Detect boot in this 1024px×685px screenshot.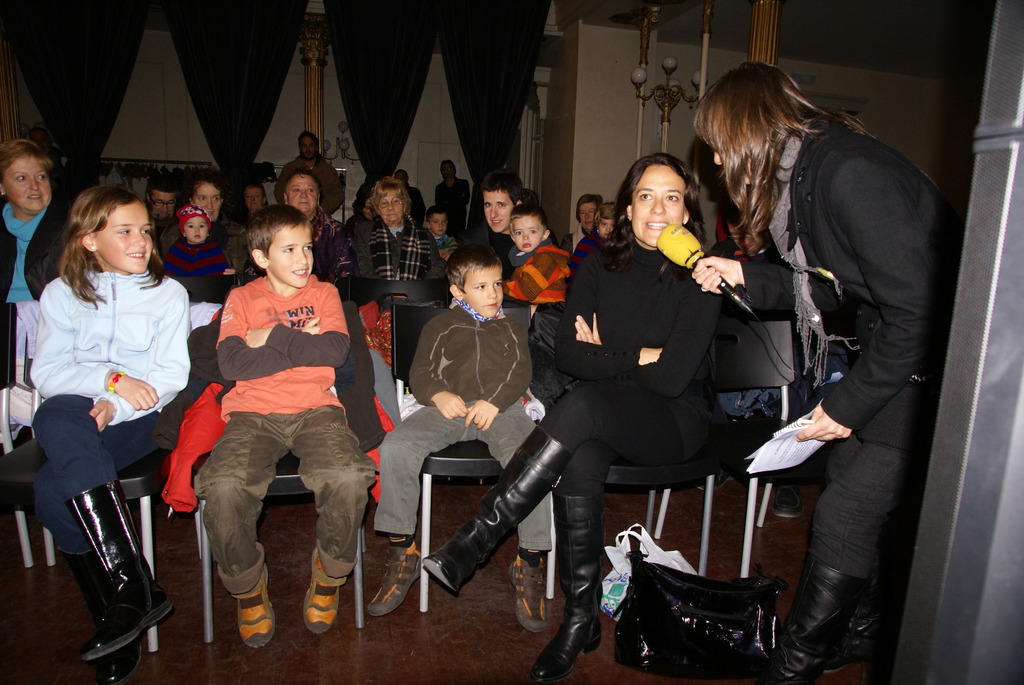
Detection: bbox=[740, 562, 862, 684].
